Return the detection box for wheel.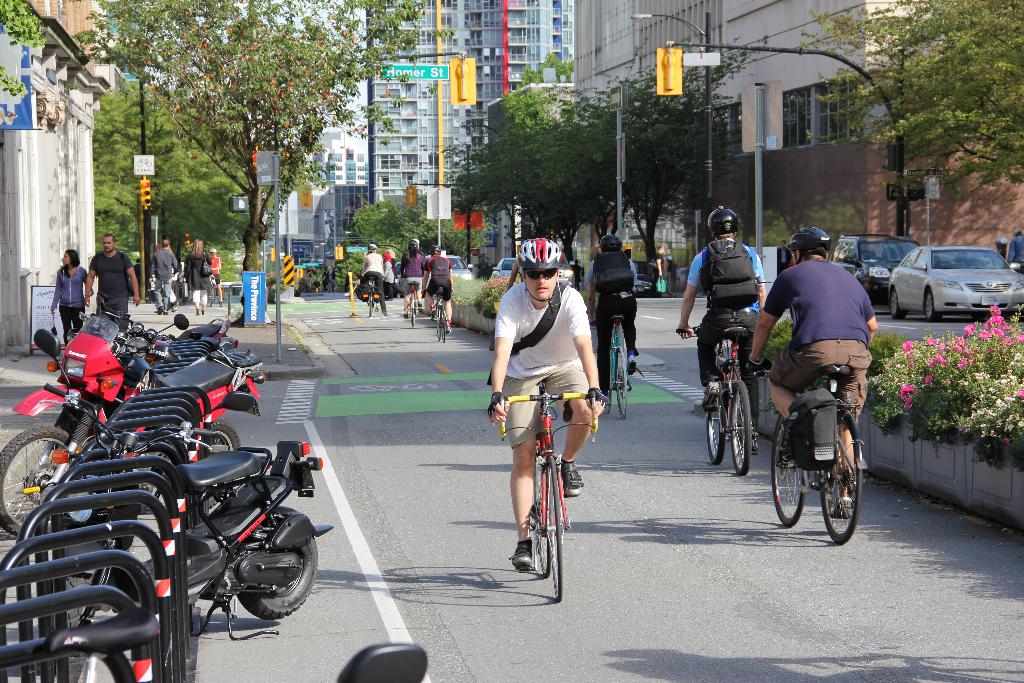
l=604, t=379, r=612, b=415.
